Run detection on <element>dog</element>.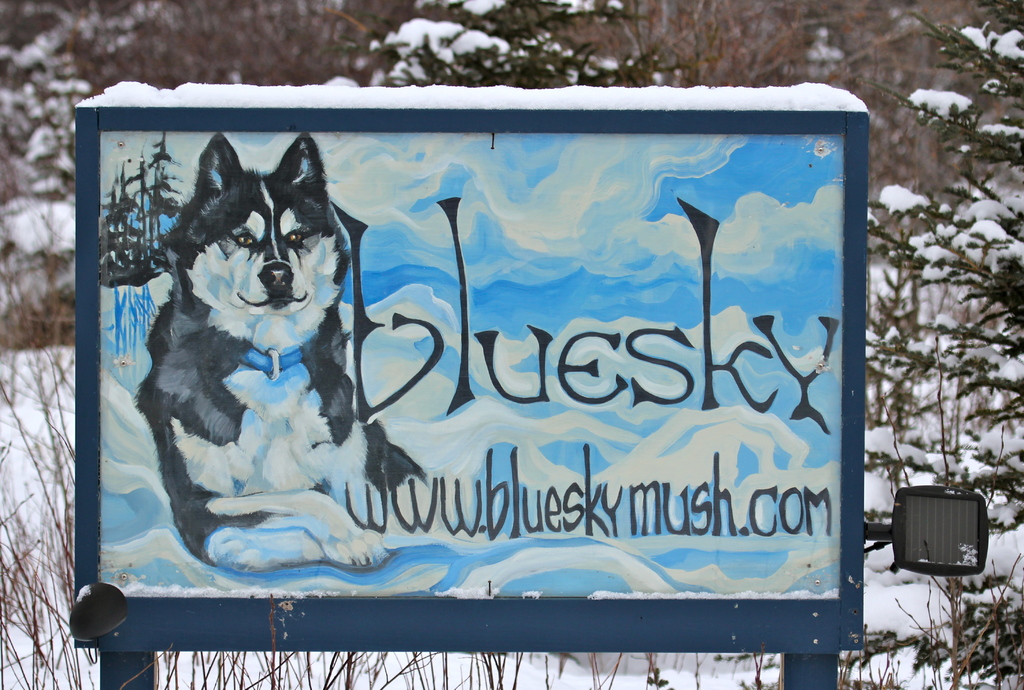
Result: (x1=132, y1=132, x2=426, y2=575).
